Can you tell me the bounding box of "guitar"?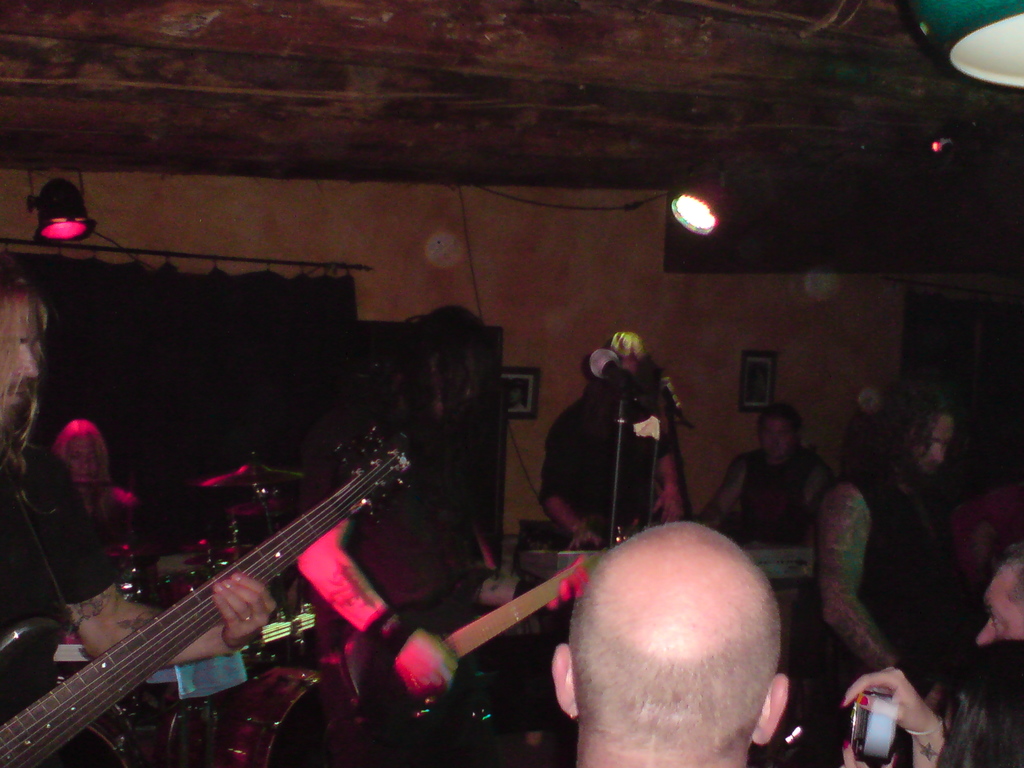
0/415/419/767.
